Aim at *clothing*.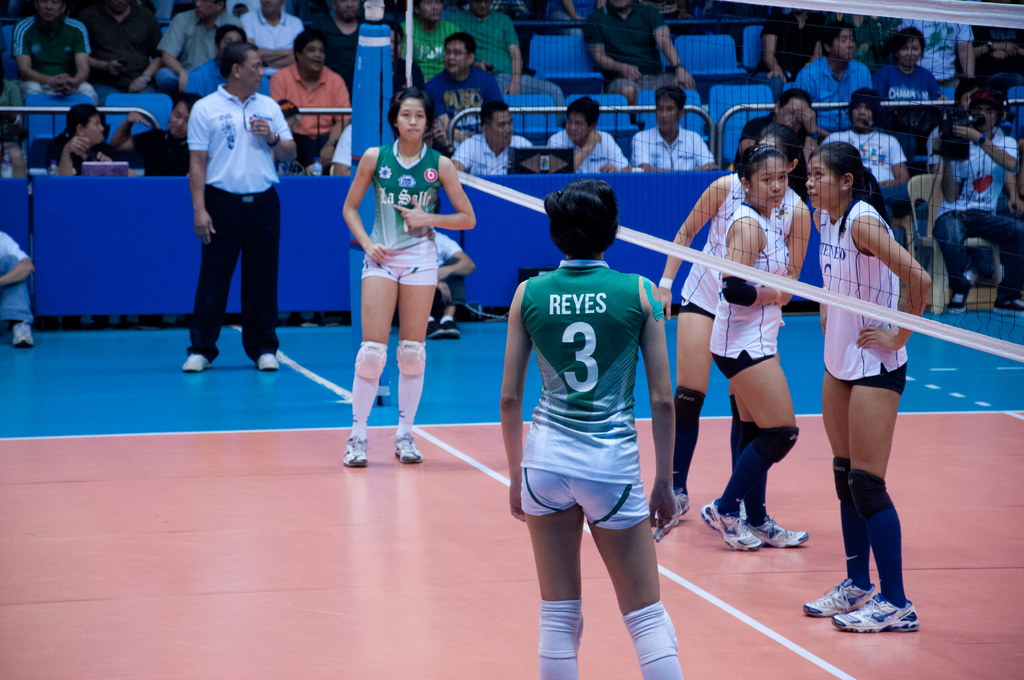
Aimed at 84,9,163,89.
